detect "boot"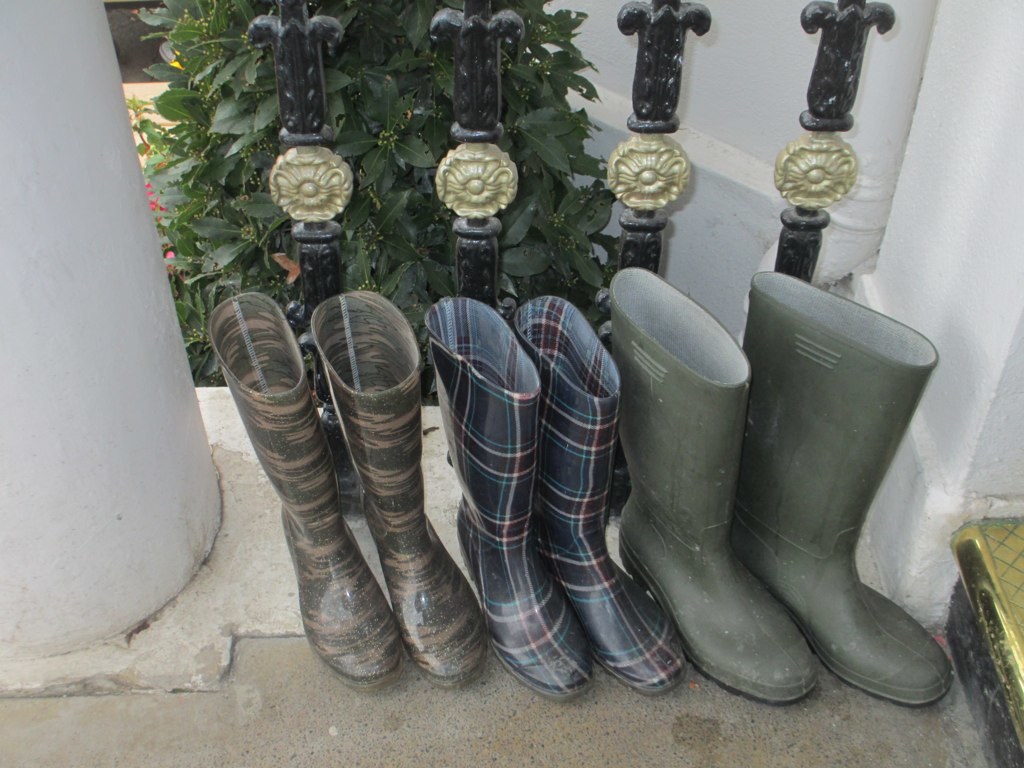
box(521, 297, 692, 701)
